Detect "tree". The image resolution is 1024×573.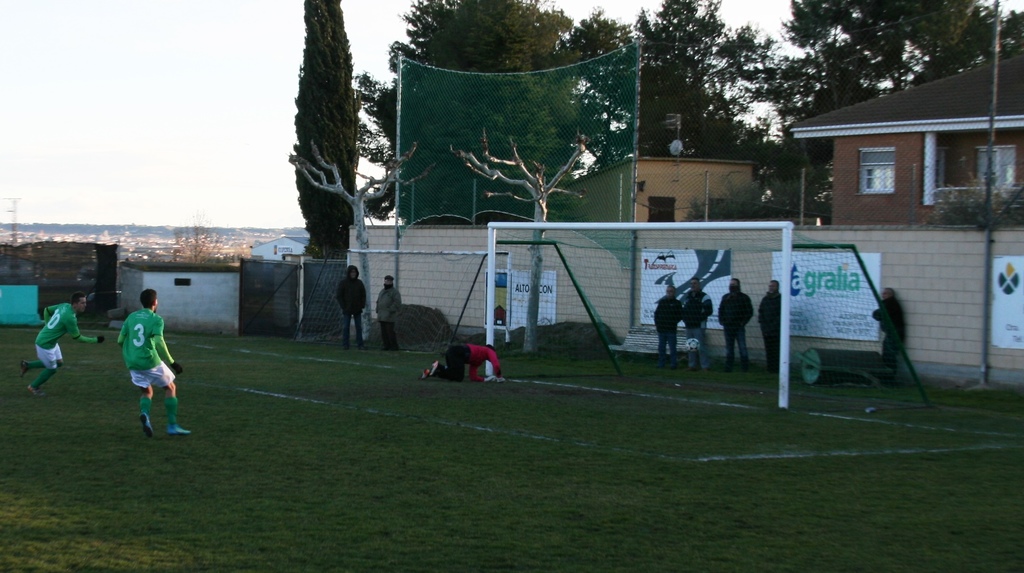
(x1=290, y1=0, x2=357, y2=254).
